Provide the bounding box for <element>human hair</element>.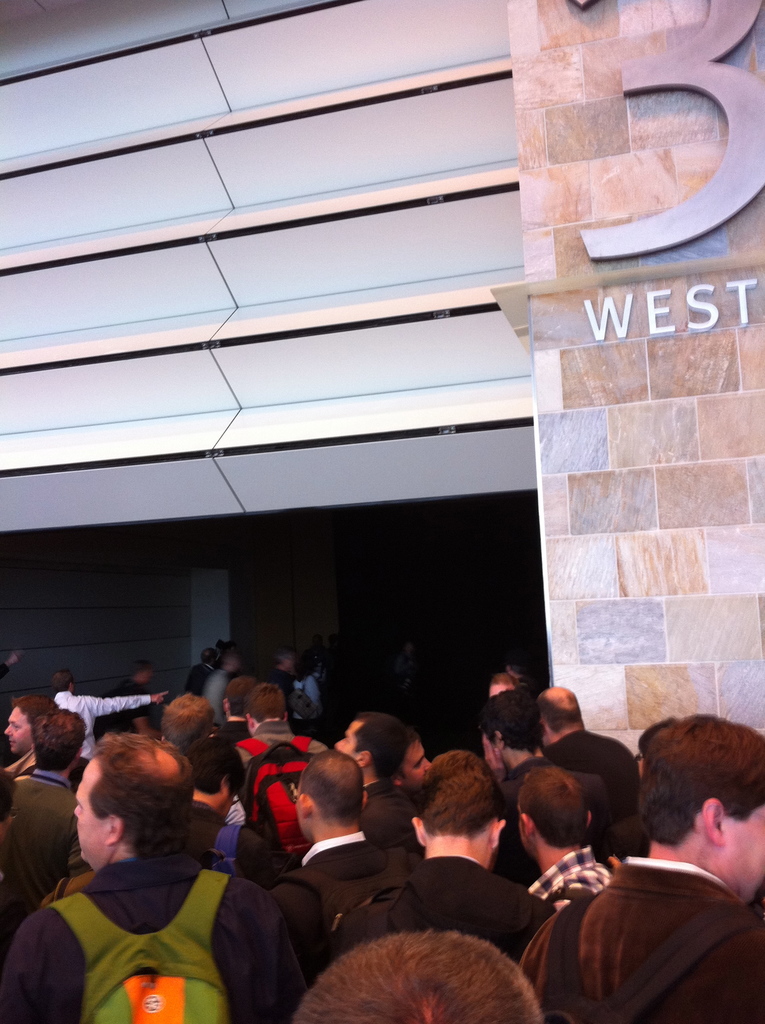
locate(0, 765, 20, 822).
